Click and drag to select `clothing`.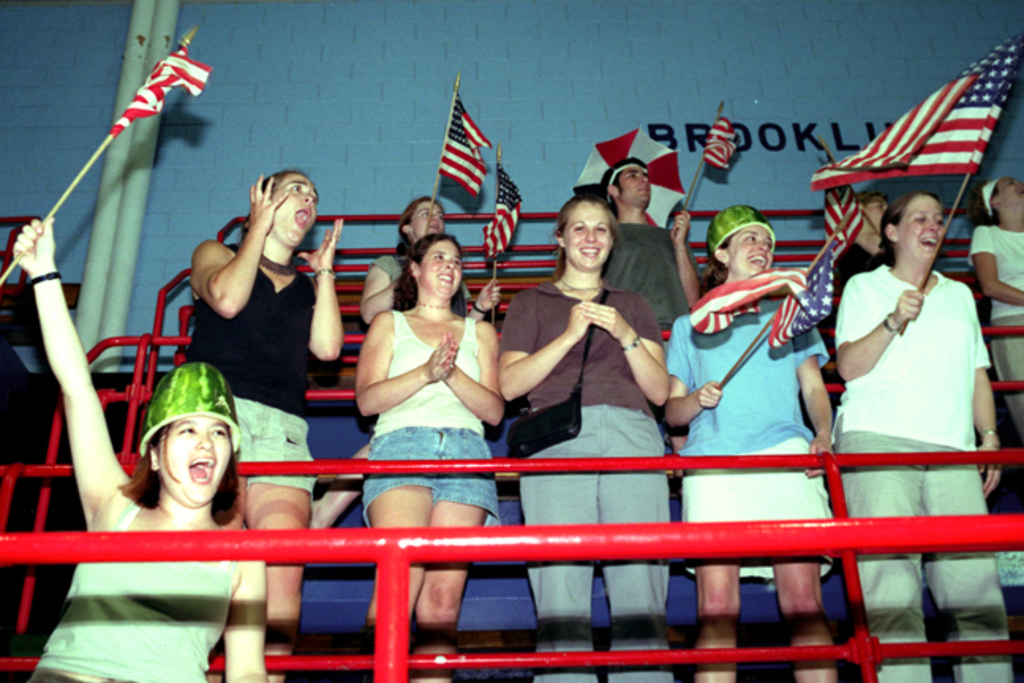
Selection: crop(365, 289, 506, 512).
